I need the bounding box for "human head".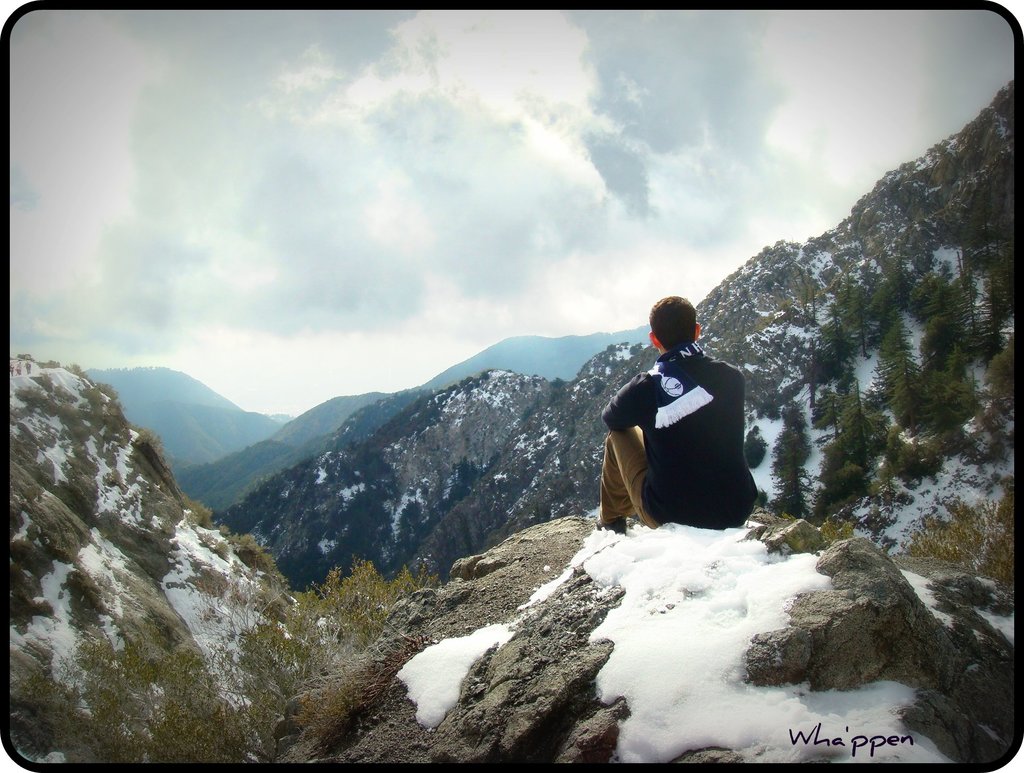
Here it is: l=626, t=294, r=702, b=368.
